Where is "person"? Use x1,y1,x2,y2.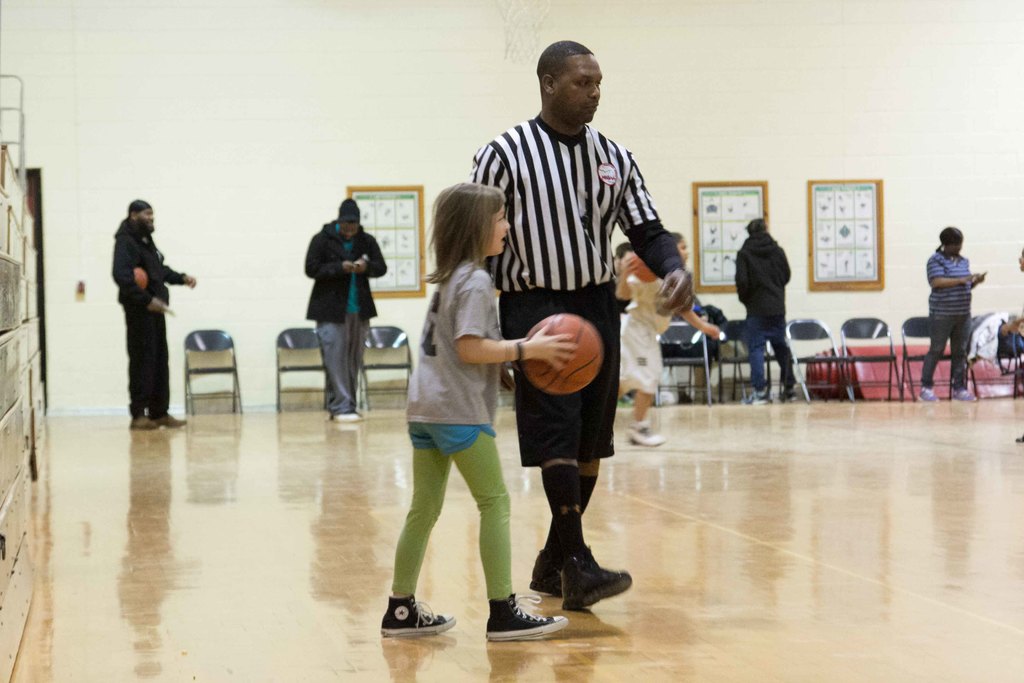
737,219,794,406.
